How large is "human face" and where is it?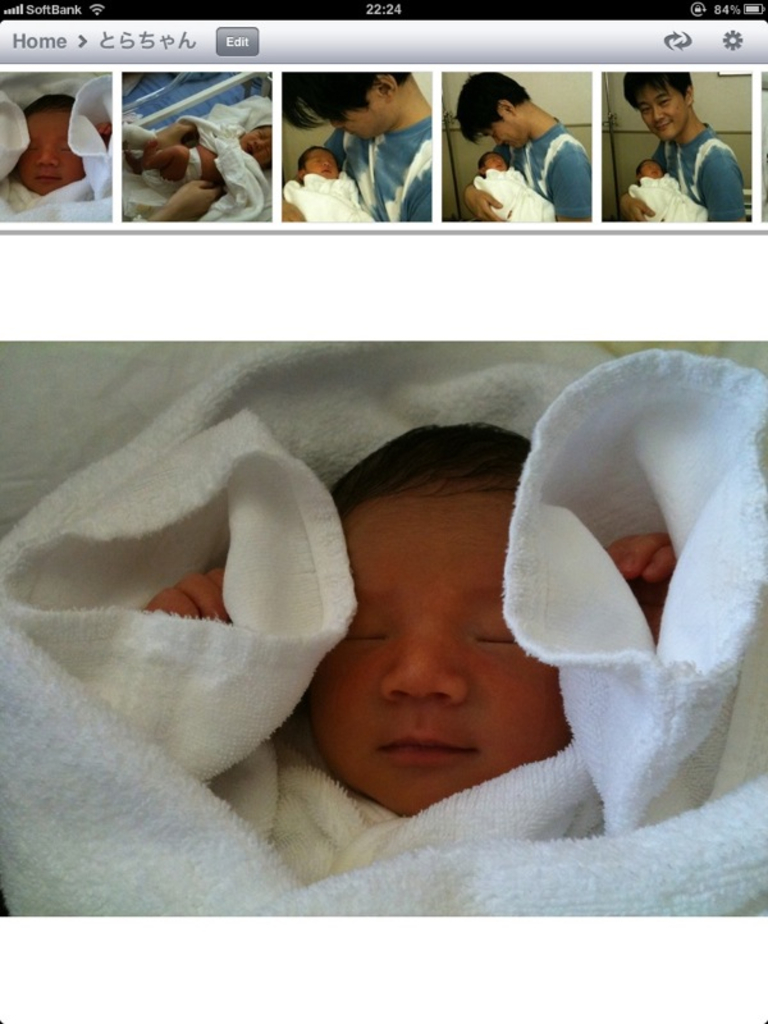
Bounding box: (302, 146, 340, 182).
